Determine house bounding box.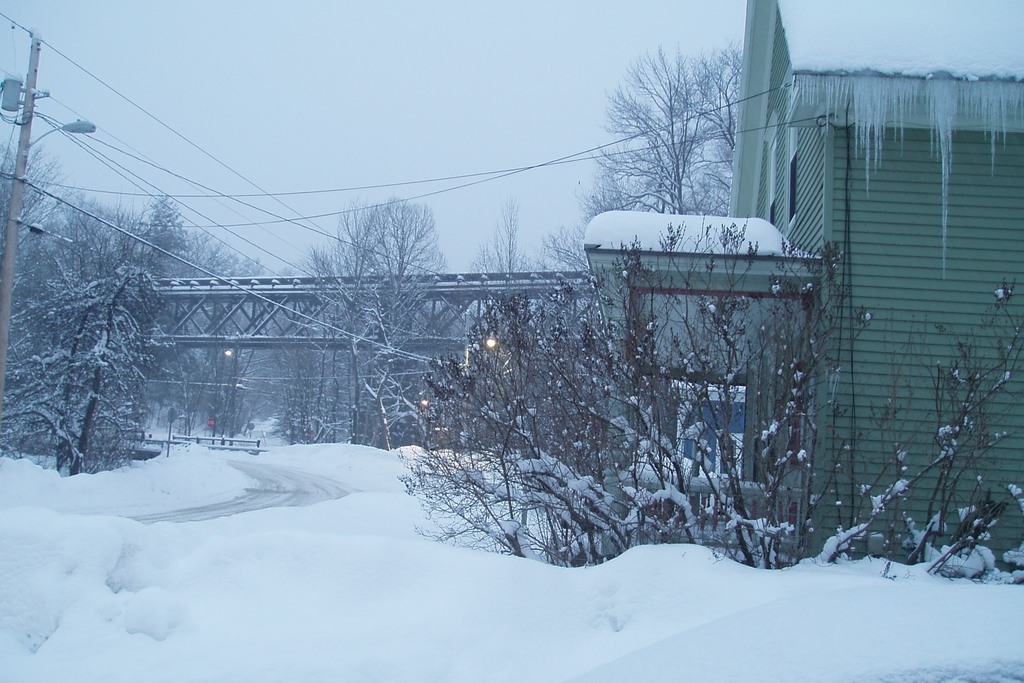
Determined: {"left": 582, "top": 0, "right": 1023, "bottom": 582}.
